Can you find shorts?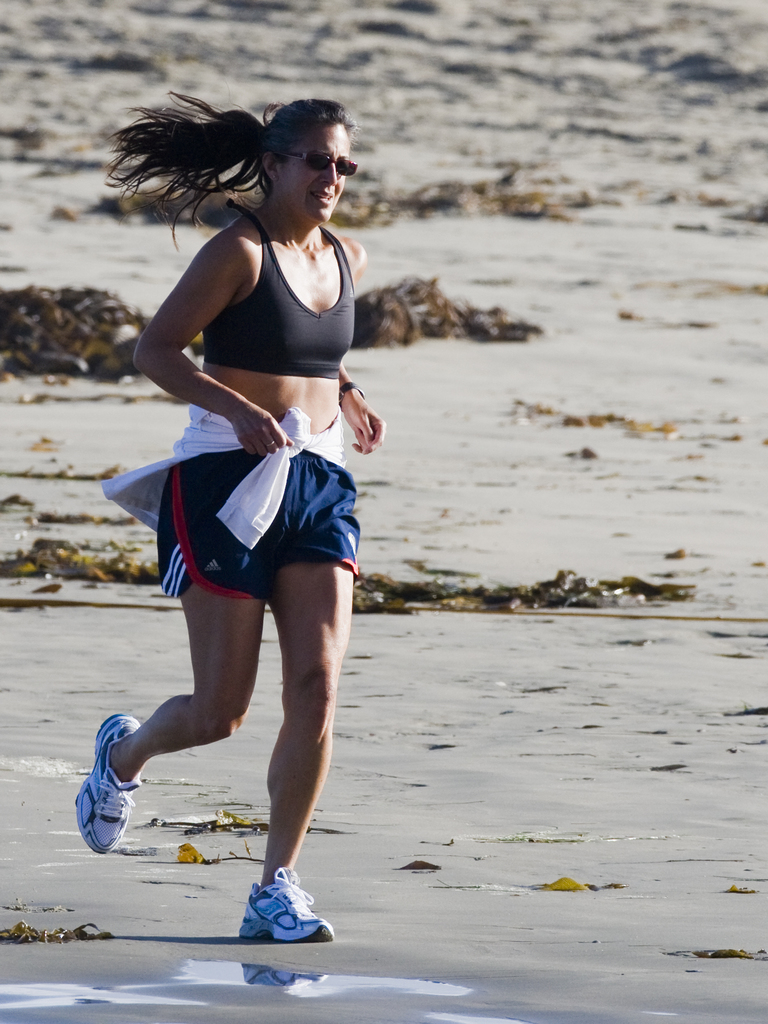
Yes, bounding box: (135,462,362,589).
